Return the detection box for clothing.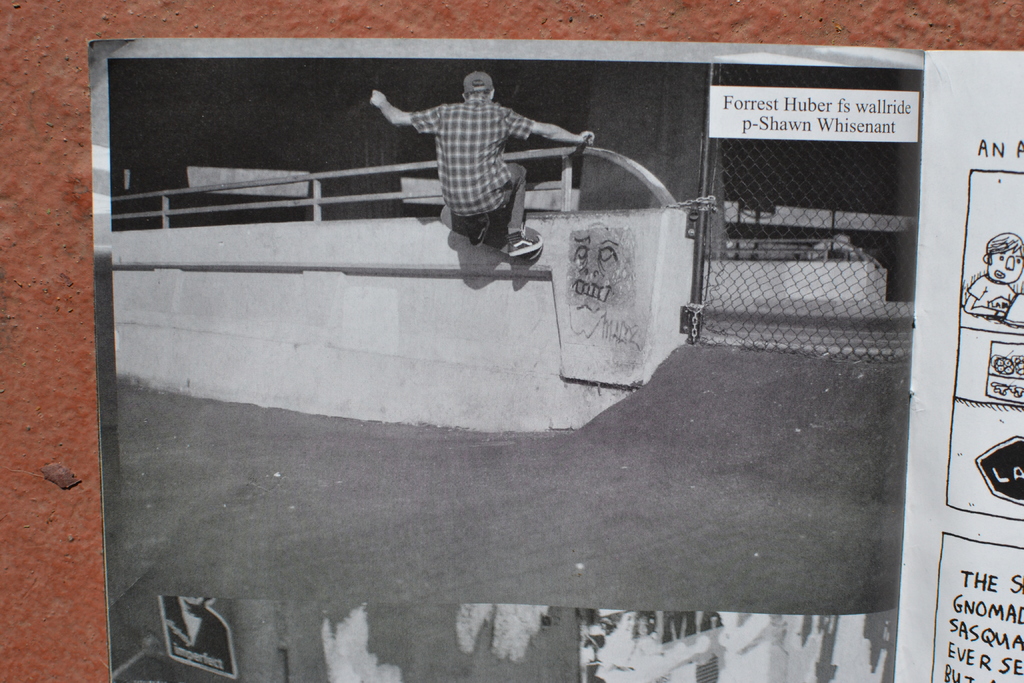
{"left": 410, "top": 94, "right": 536, "bottom": 236}.
